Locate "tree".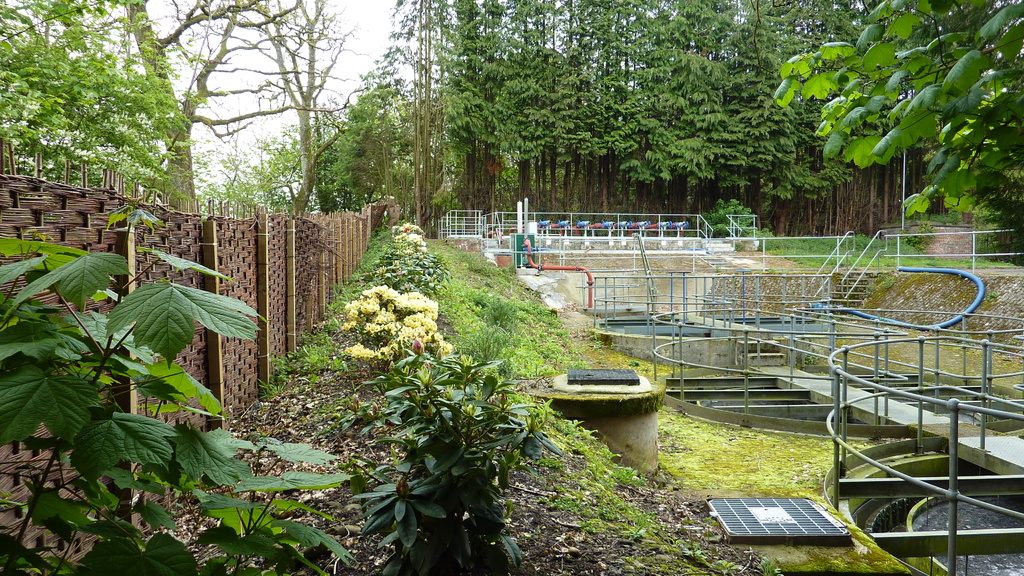
Bounding box: <box>154,0,376,223</box>.
